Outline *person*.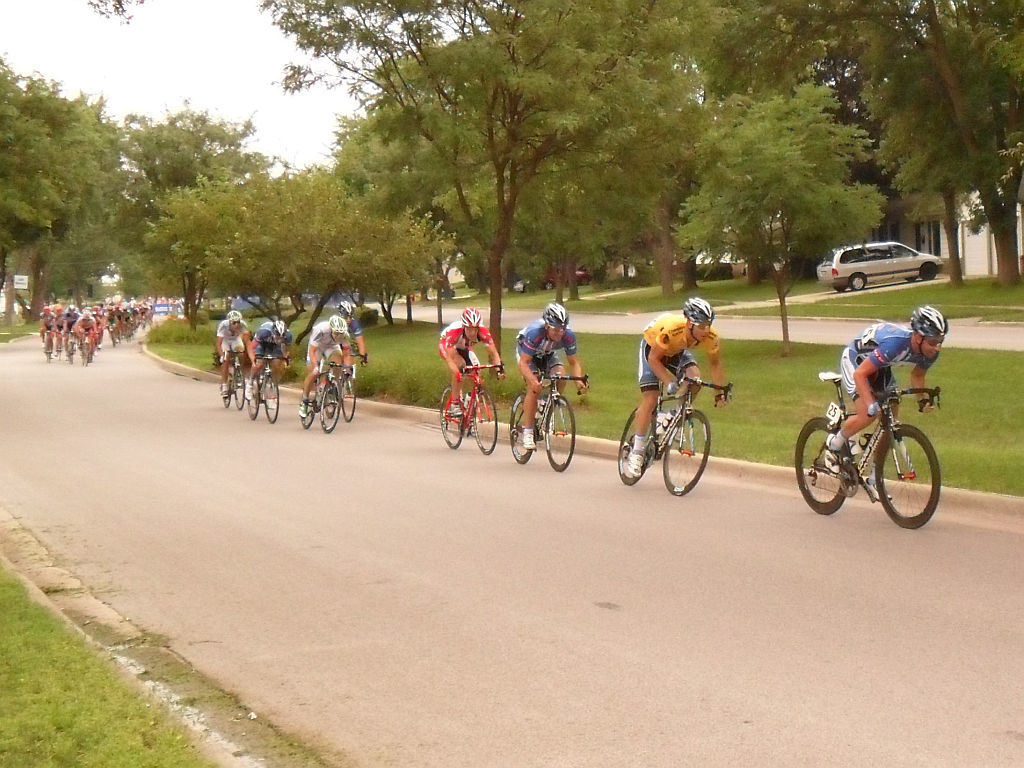
Outline: {"left": 217, "top": 307, "right": 250, "bottom": 396}.
